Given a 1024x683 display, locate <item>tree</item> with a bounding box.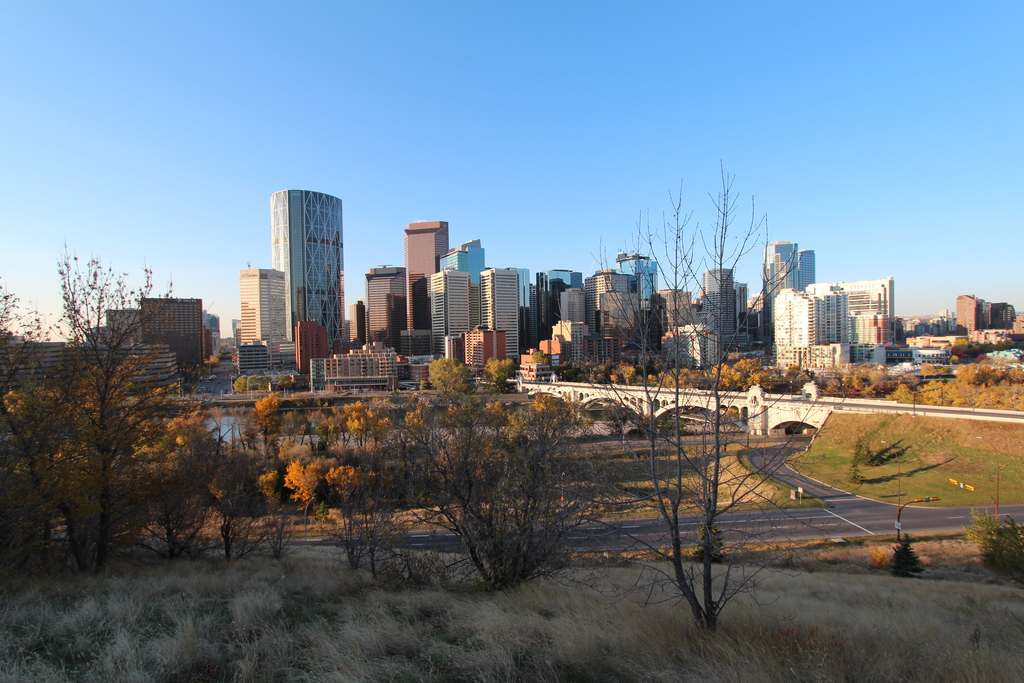
Located: x1=422 y1=358 x2=465 y2=400.
